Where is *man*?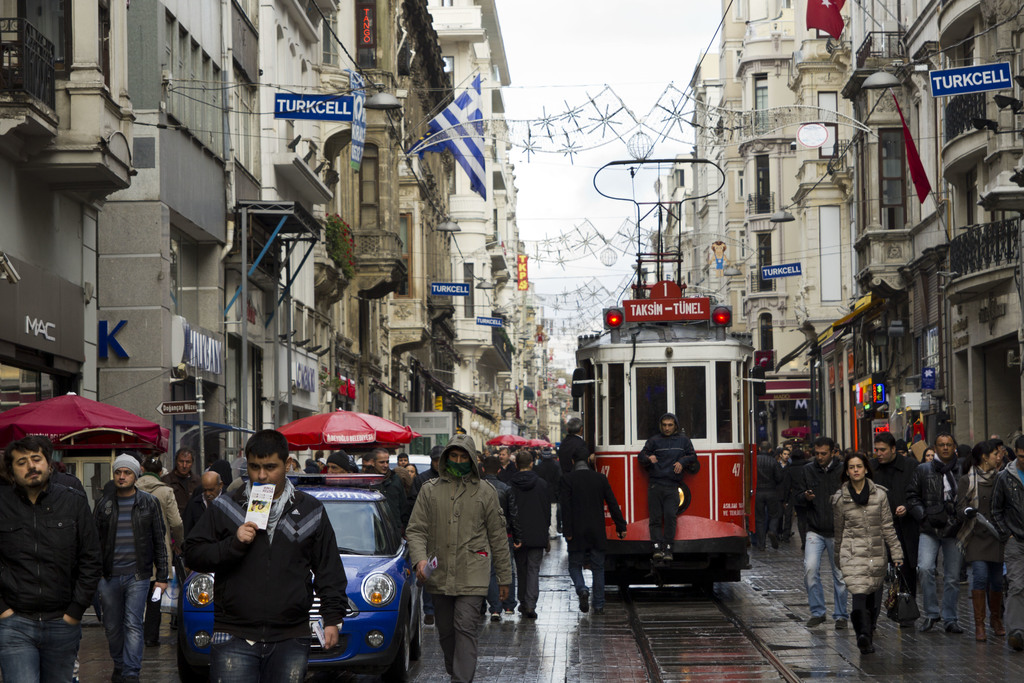
(369, 444, 415, 532).
